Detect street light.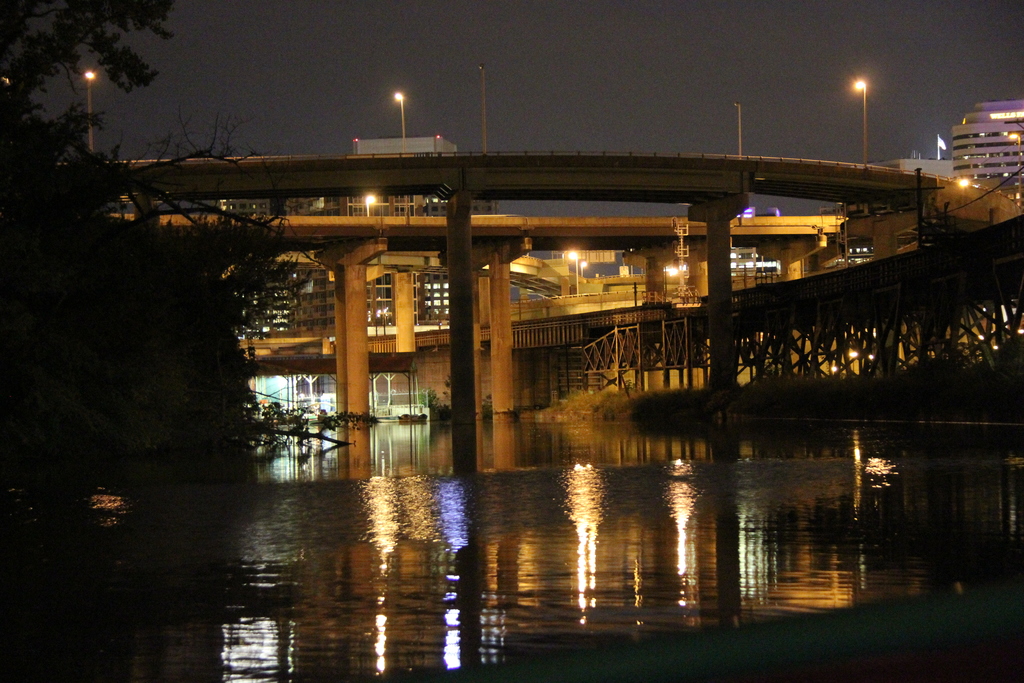
Detected at x1=87, y1=67, x2=107, y2=151.
